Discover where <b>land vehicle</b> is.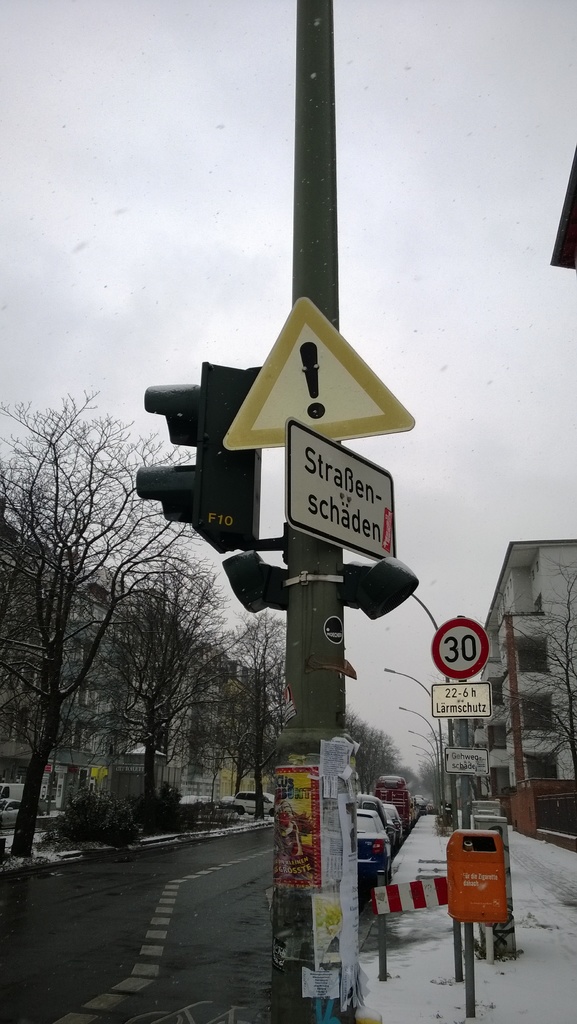
Discovered at crop(3, 778, 25, 797).
